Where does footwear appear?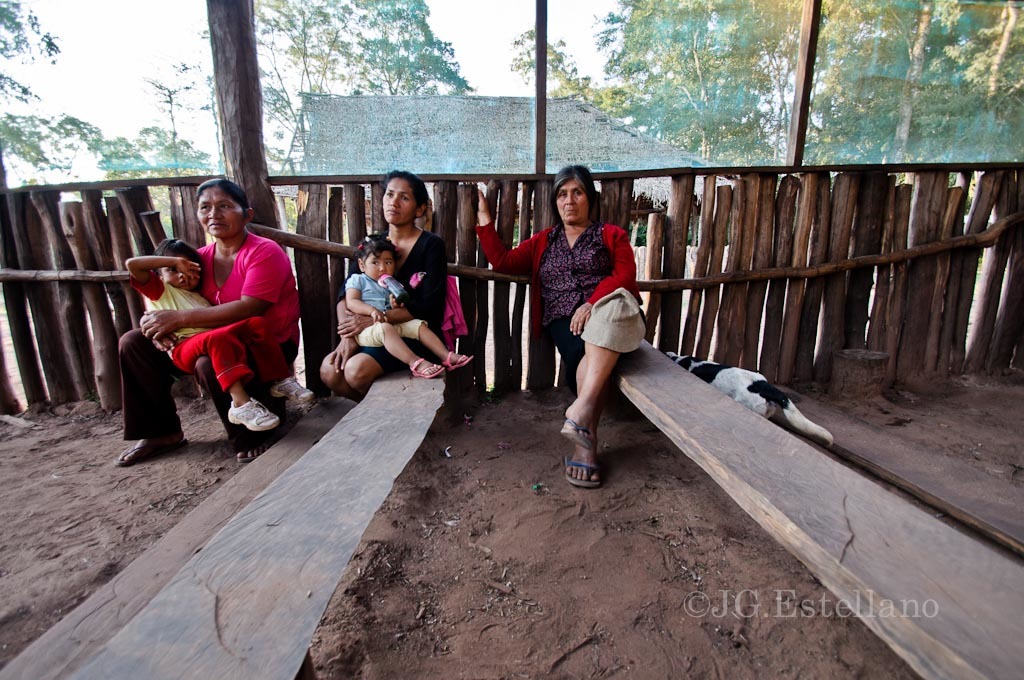
Appears at pyautogui.locateOnScreen(270, 373, 307, 407).
